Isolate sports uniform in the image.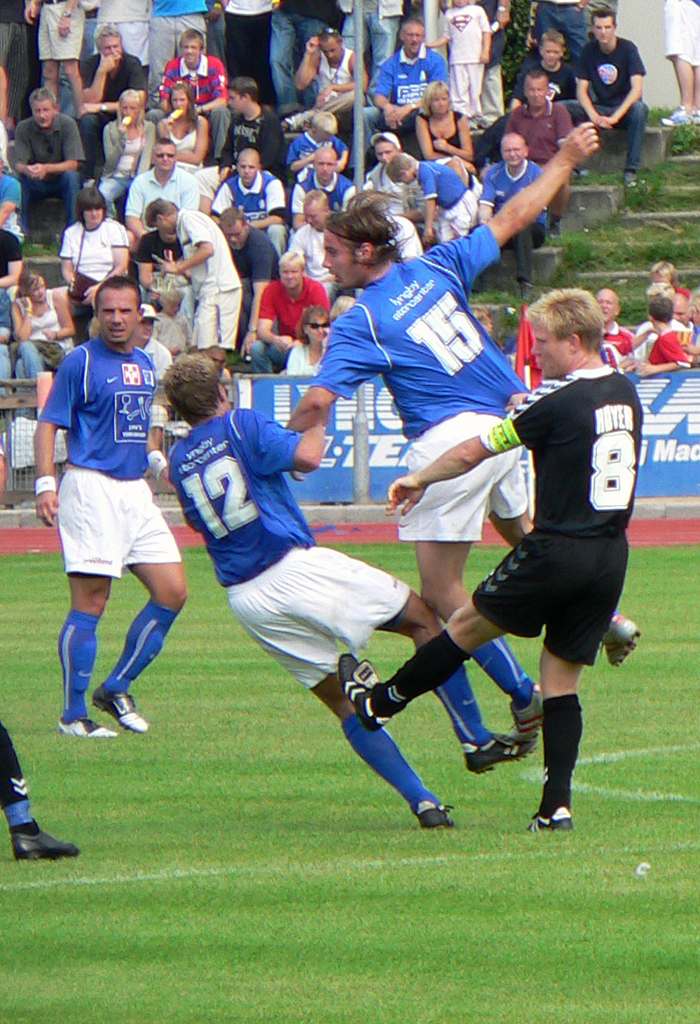
Isolated region: Rect(517, 59, 584, 112).
